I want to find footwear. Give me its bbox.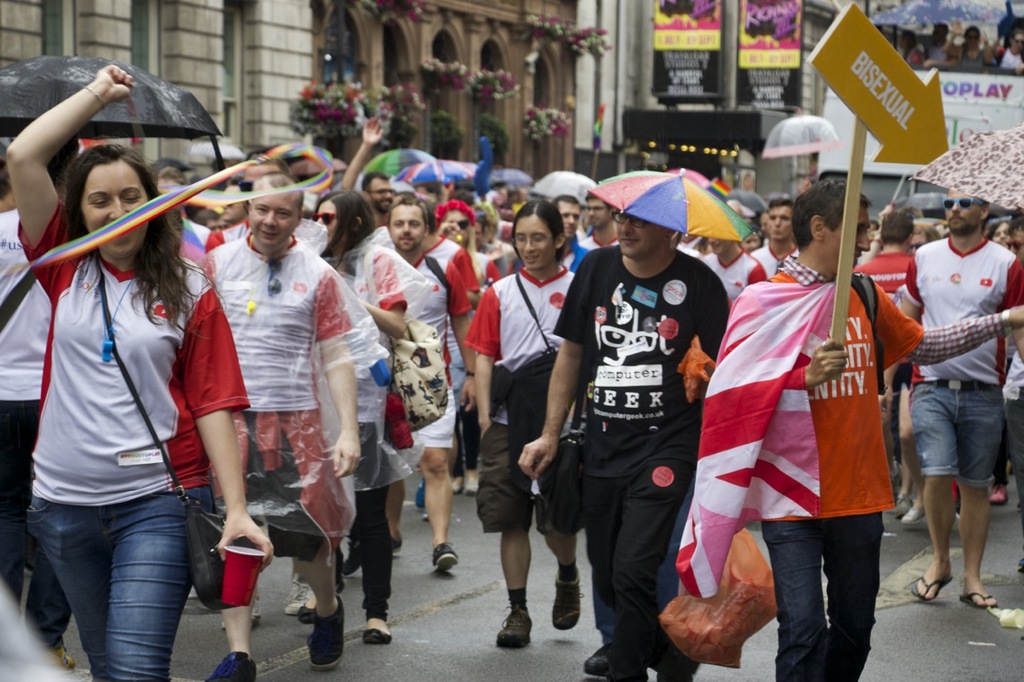
<region>993, 489, 1011, 505</region>.
